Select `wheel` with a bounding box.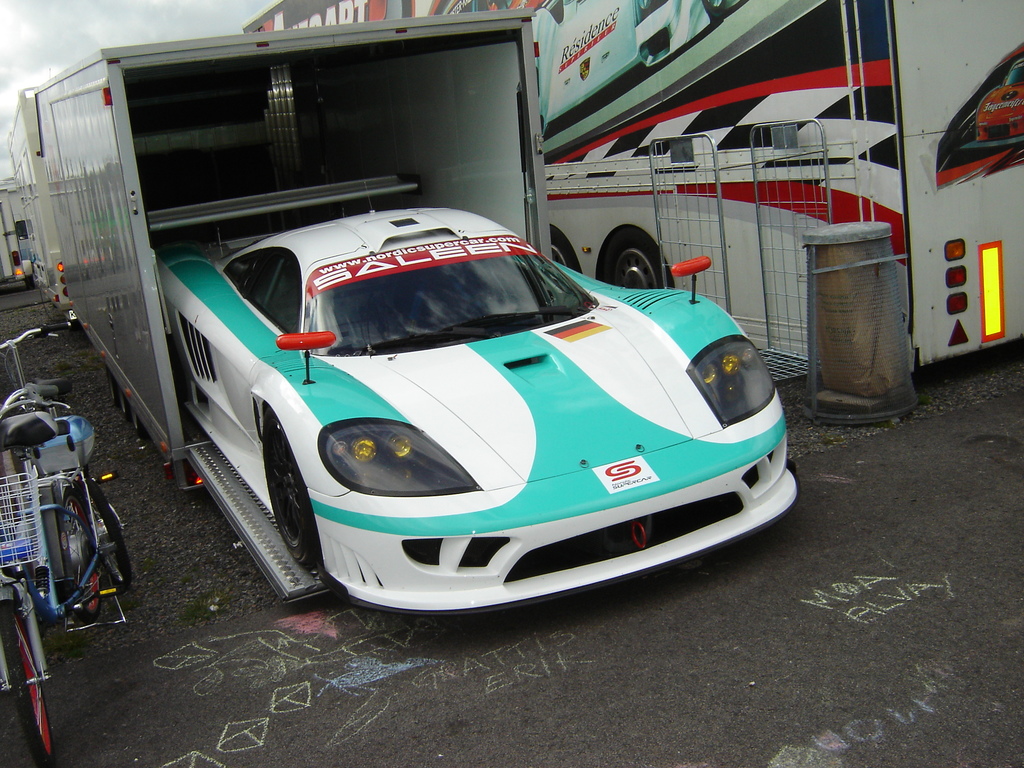
599/228/673/287.
